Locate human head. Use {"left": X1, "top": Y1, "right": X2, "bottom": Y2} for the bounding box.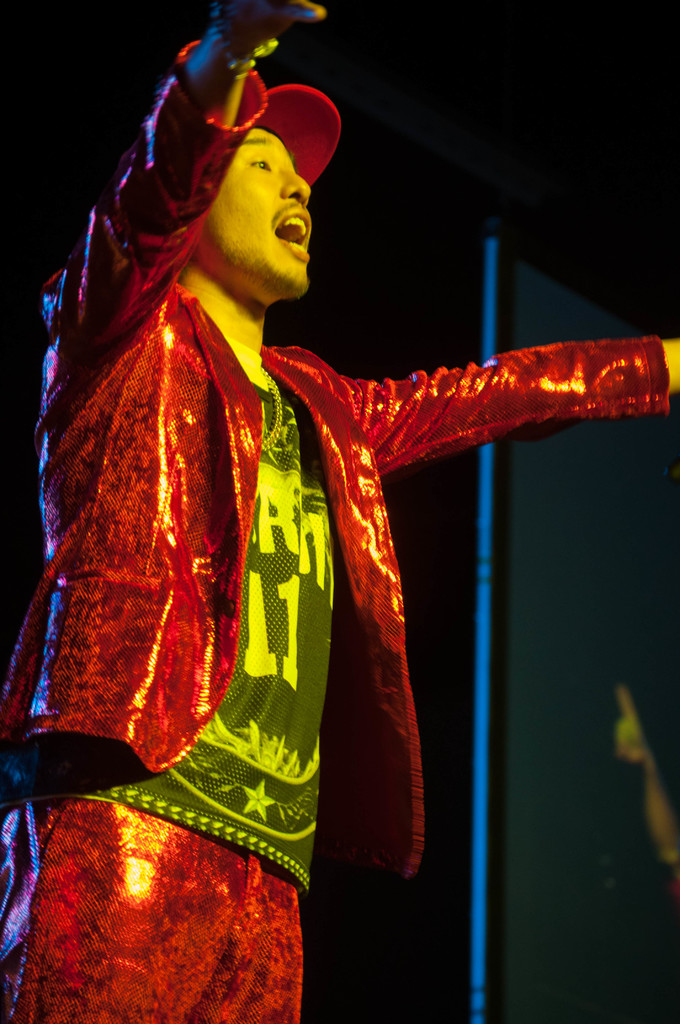
{"left": 175, "top": 87, "right": 324, "bottom": 270}.
